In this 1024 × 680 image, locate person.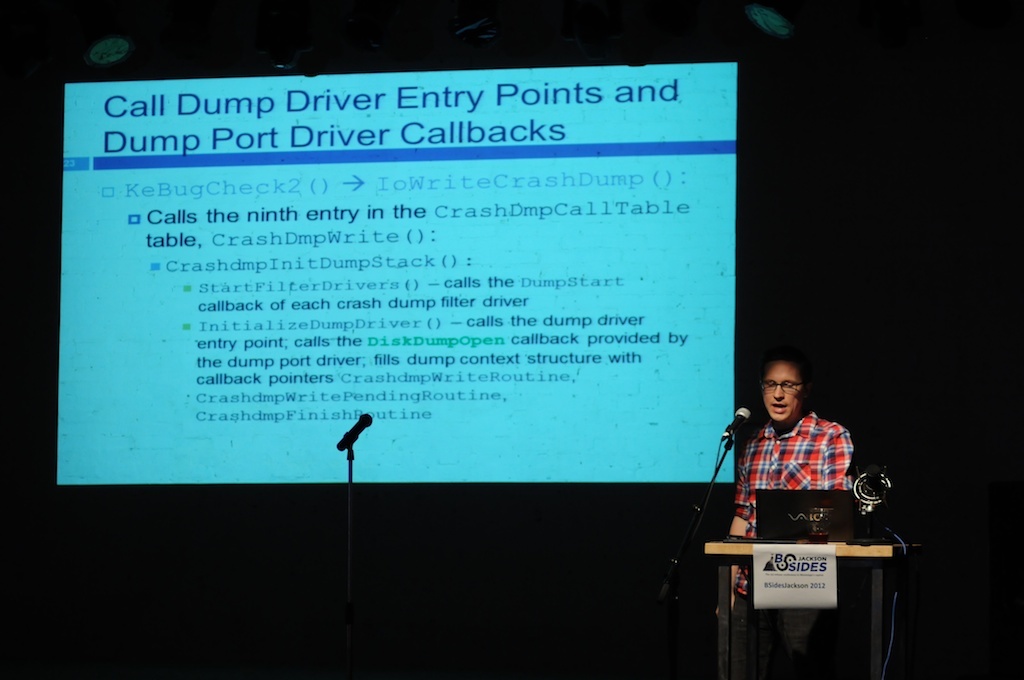
Bounding box: 733, 356, 877, 564.
